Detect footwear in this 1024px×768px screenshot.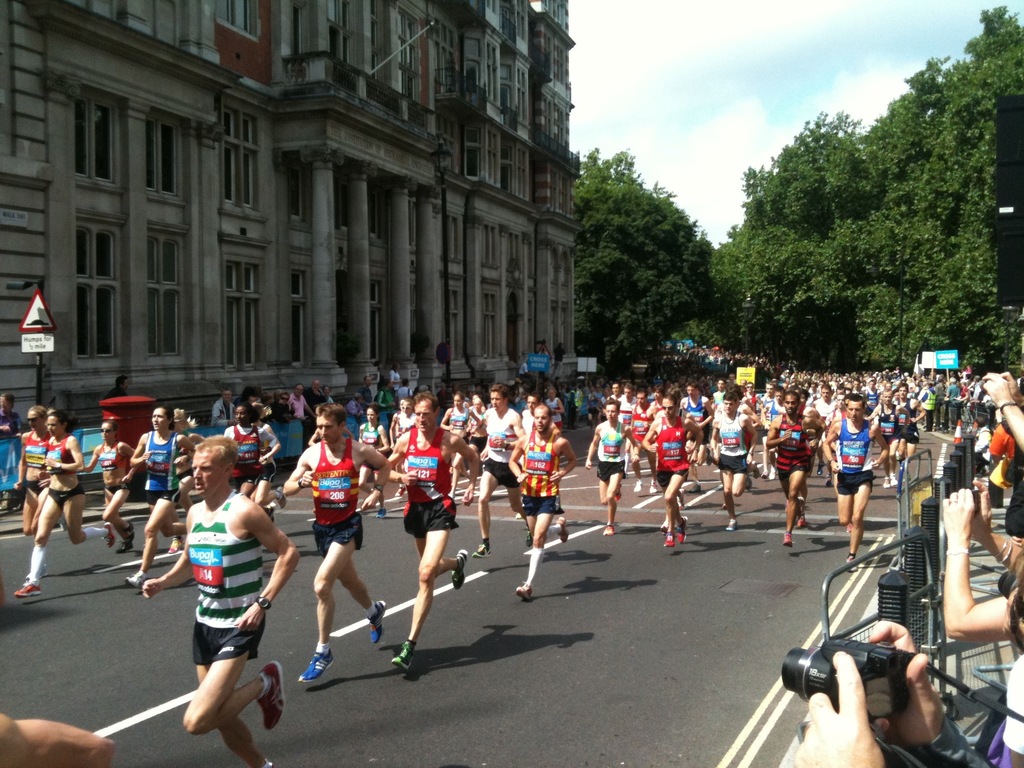
Detection: <region>365, 601, 387, 644</region>.
